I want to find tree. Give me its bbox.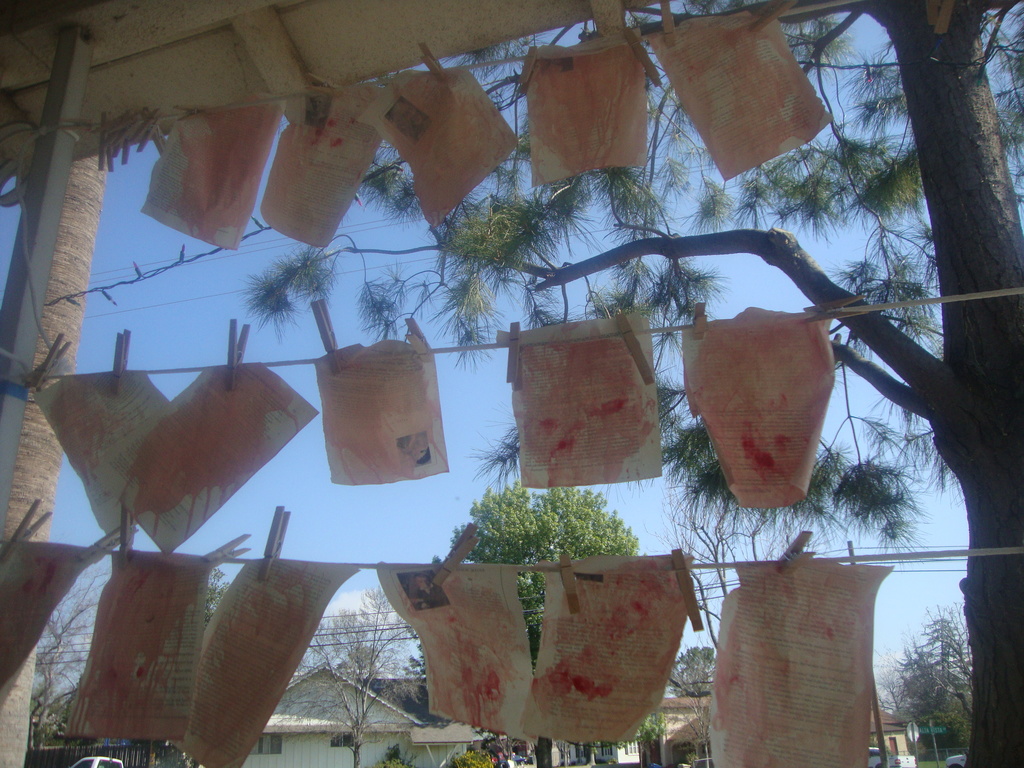
<region>239, 0, 1023, 767</region>.
